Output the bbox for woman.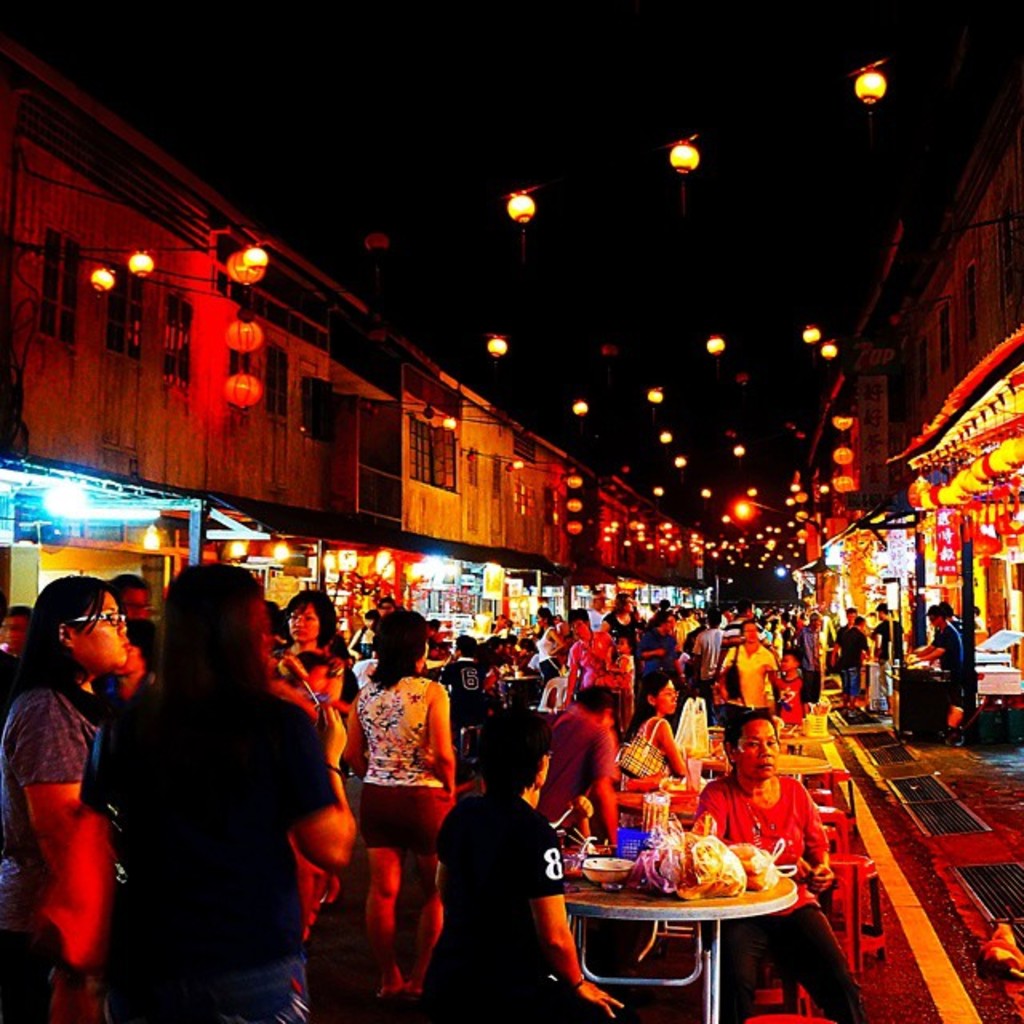
bbox=[267, 582, 349, 722].
